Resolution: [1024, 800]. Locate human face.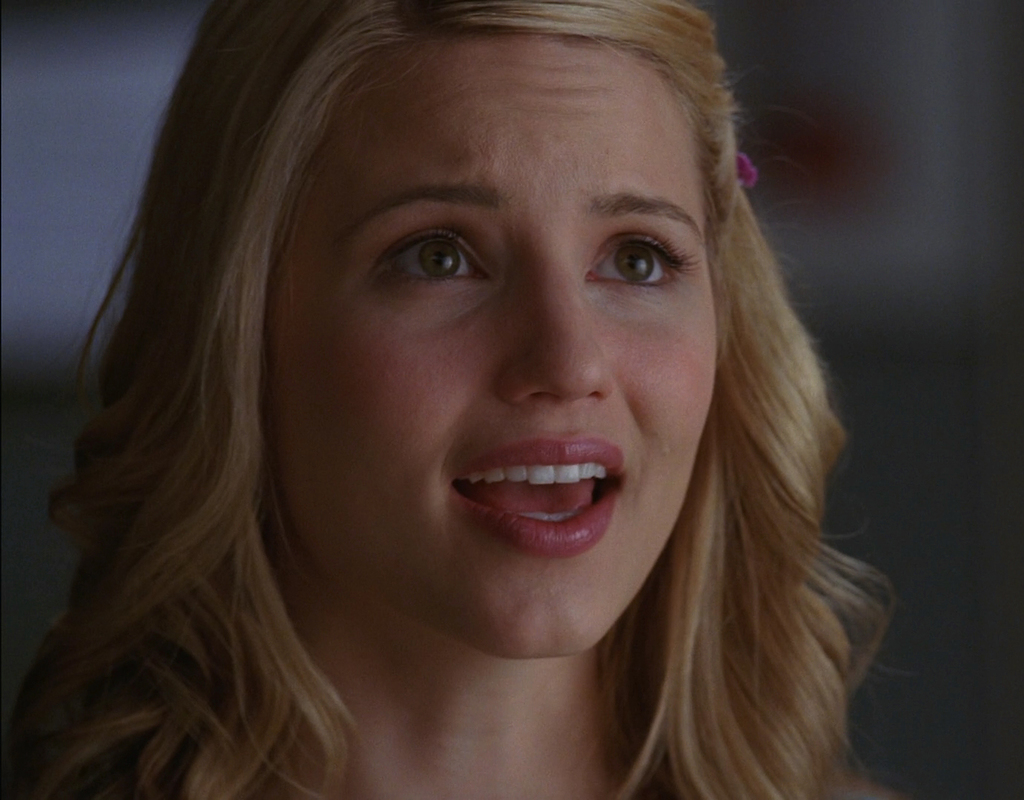
[271,41,716,665].
